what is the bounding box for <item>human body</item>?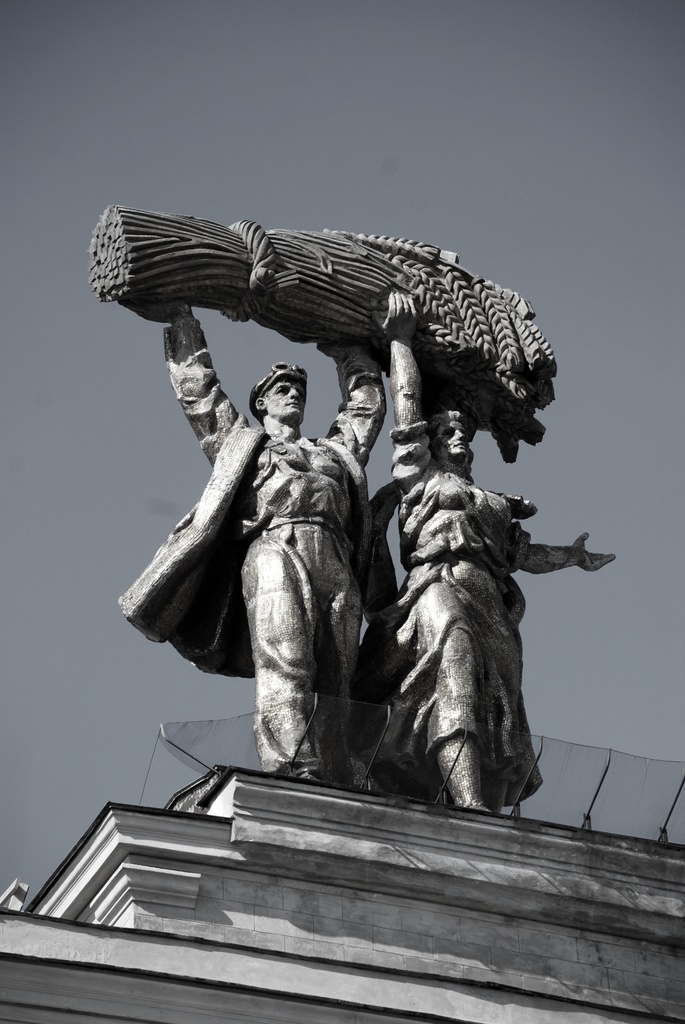
[x1=150, y1=323, x2=413, y2=772].
